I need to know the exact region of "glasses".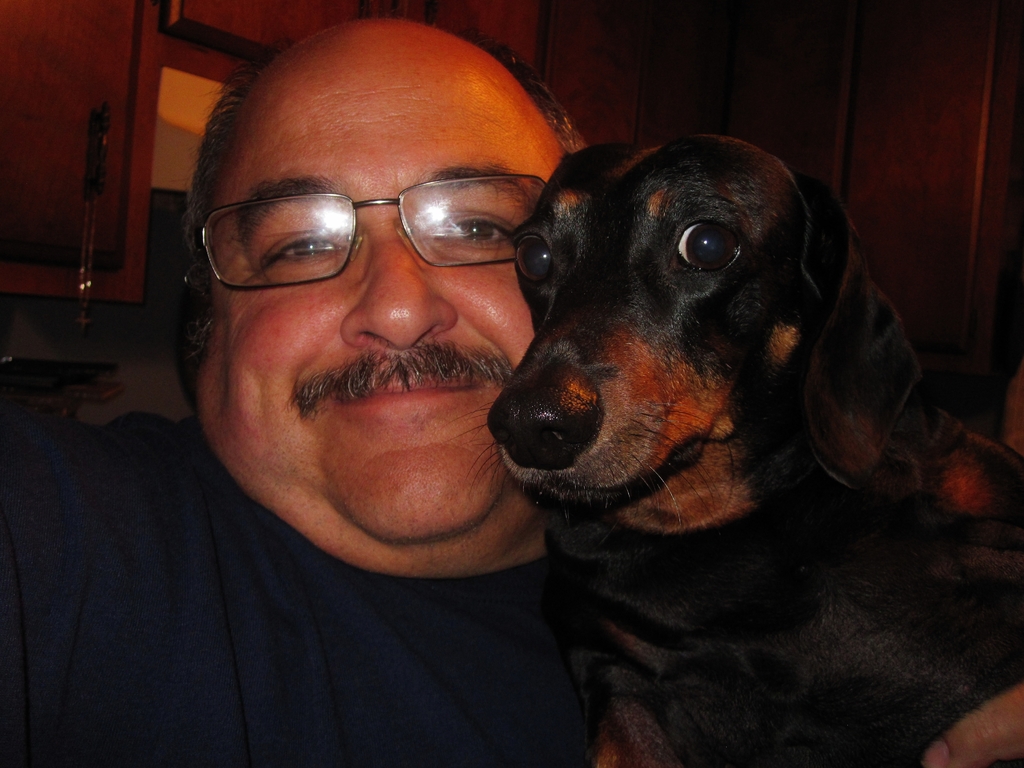
Region: <box>207,159,558,292</box>.
